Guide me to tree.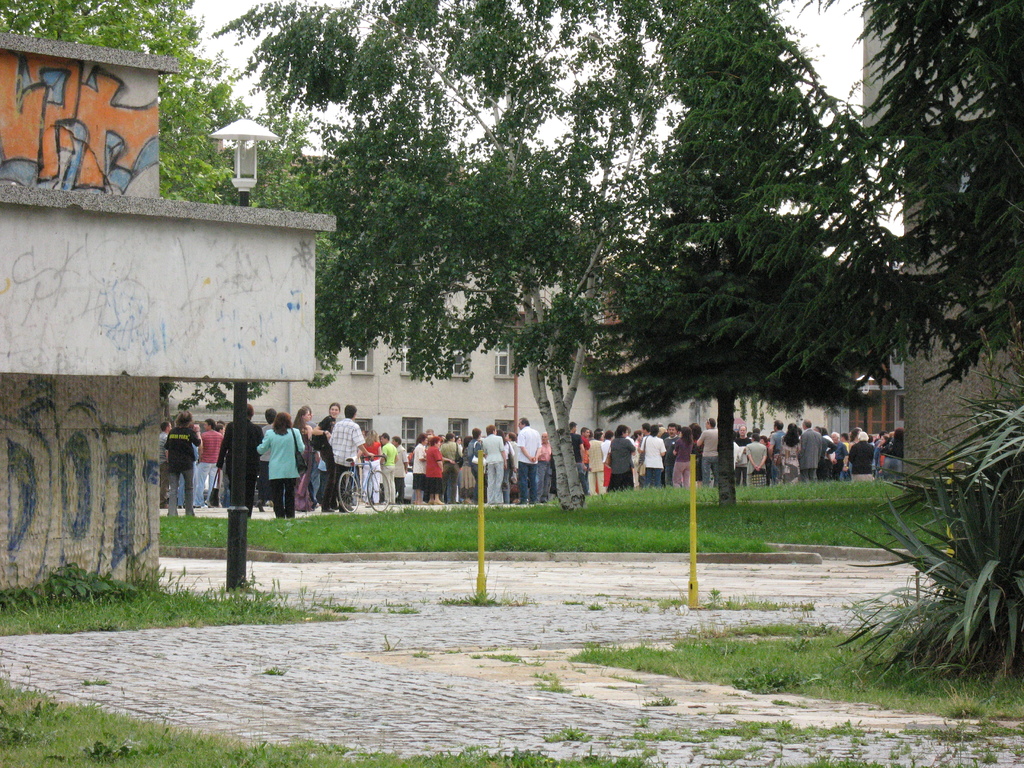
Guidance: [x1=591, y1=35, x2=908, y2=519].
